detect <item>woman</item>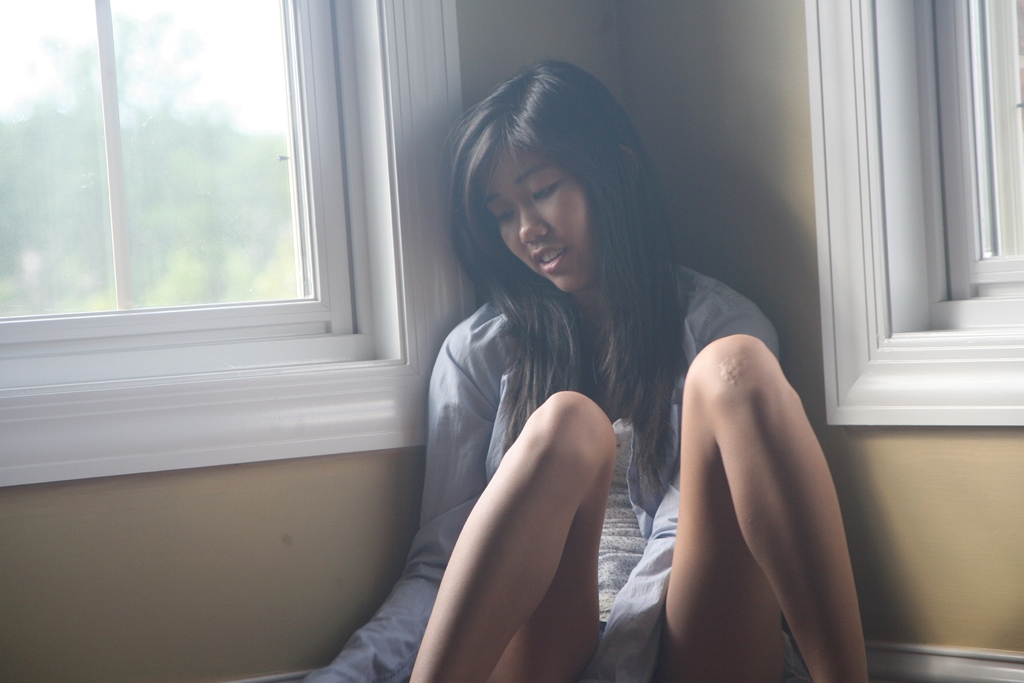
[416, 65, 795, 682]
